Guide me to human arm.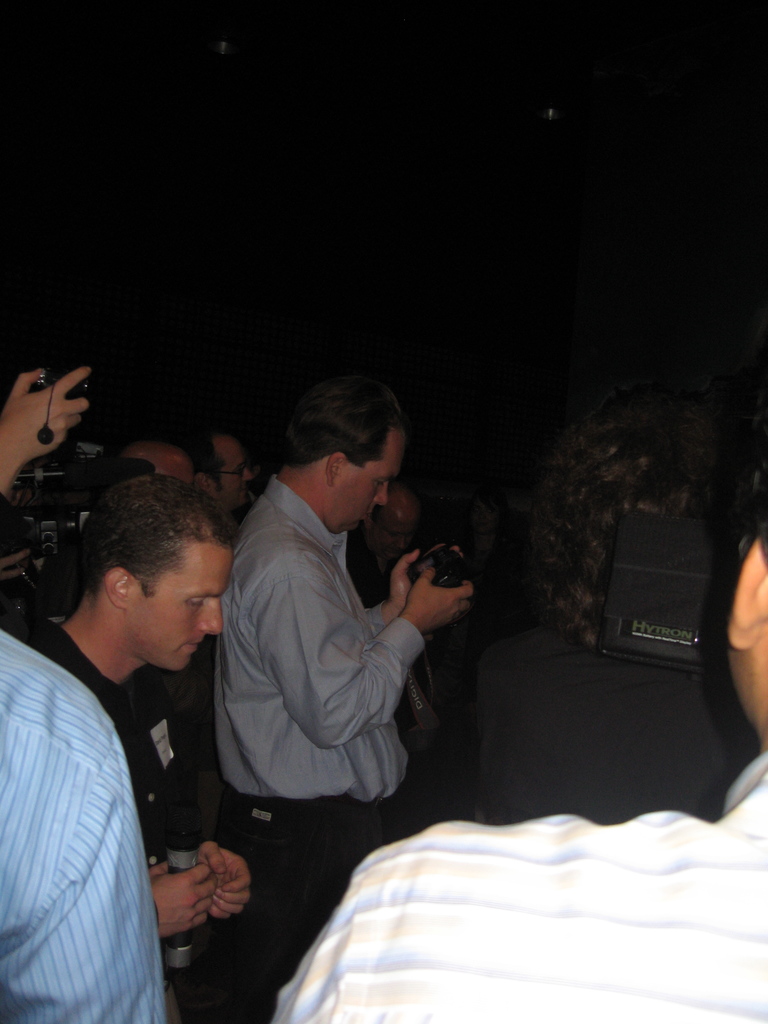
Guidance: <bbox>0, 729, 168, 1023</bbox>.
